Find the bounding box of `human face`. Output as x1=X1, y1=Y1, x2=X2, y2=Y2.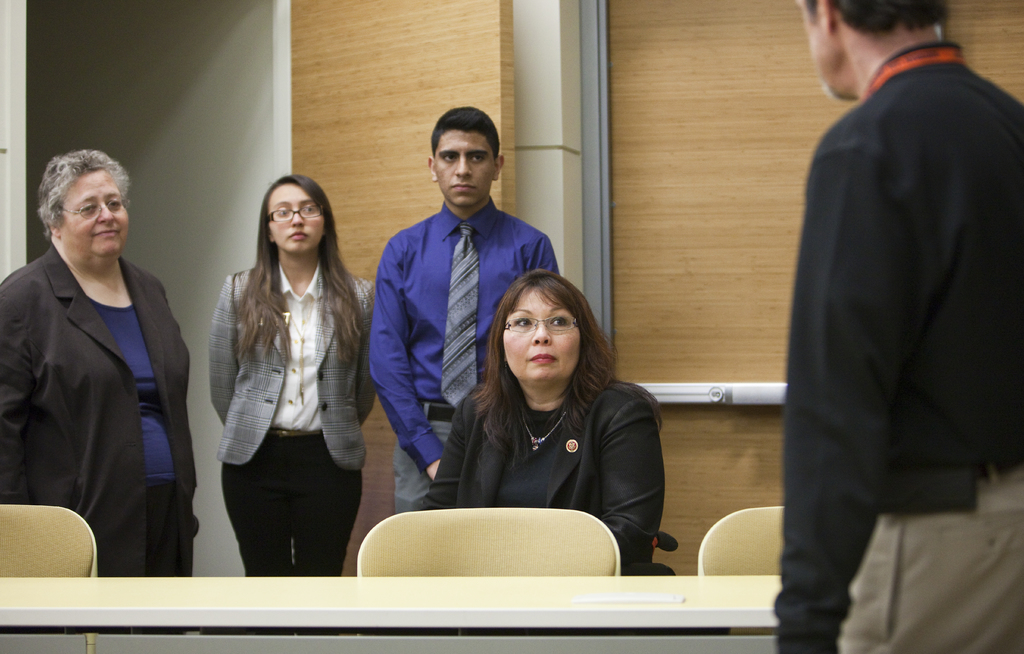
x1=502, y1=287, x2=580, y2=382.
